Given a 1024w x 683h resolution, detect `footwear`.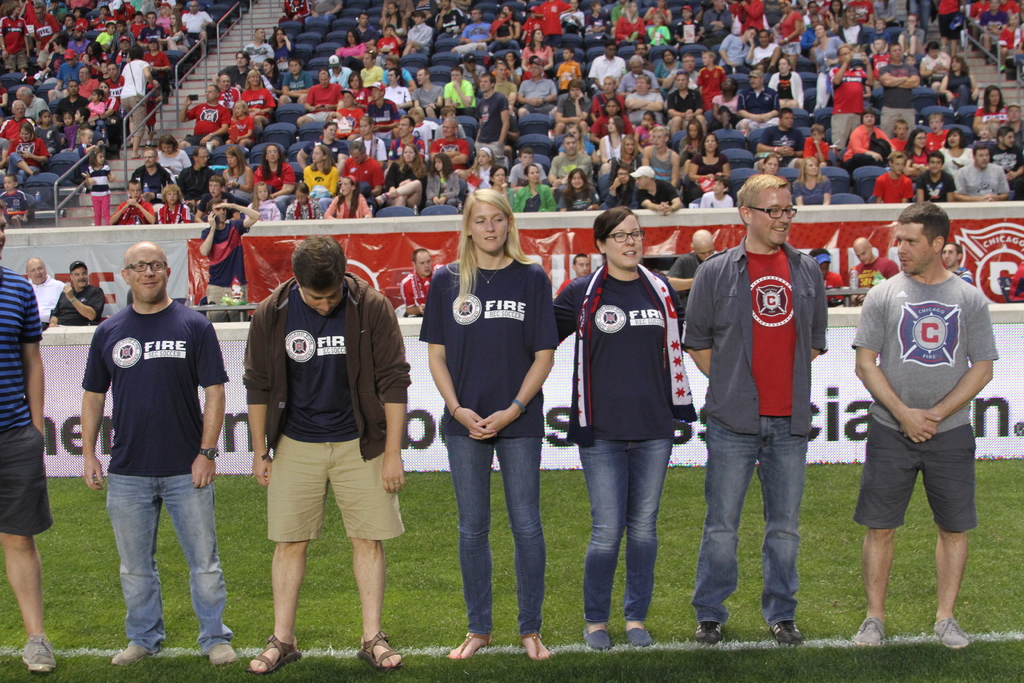
bbox=[210, 644, 236, 666].
